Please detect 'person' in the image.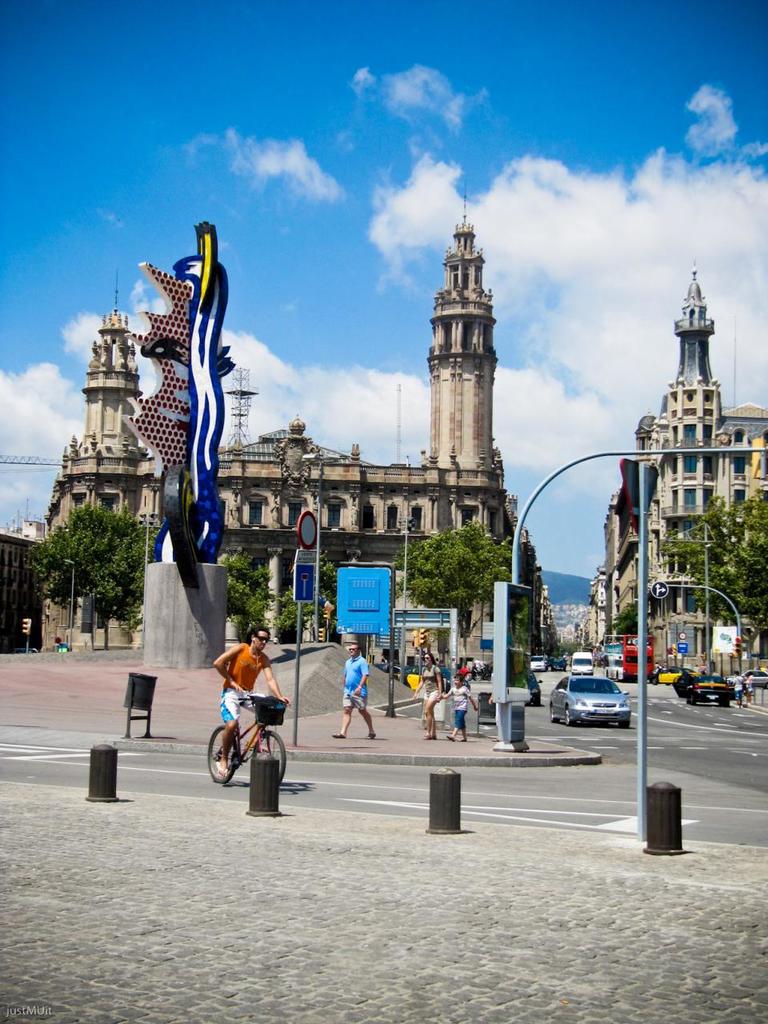
(728, 670, 744, 708).
